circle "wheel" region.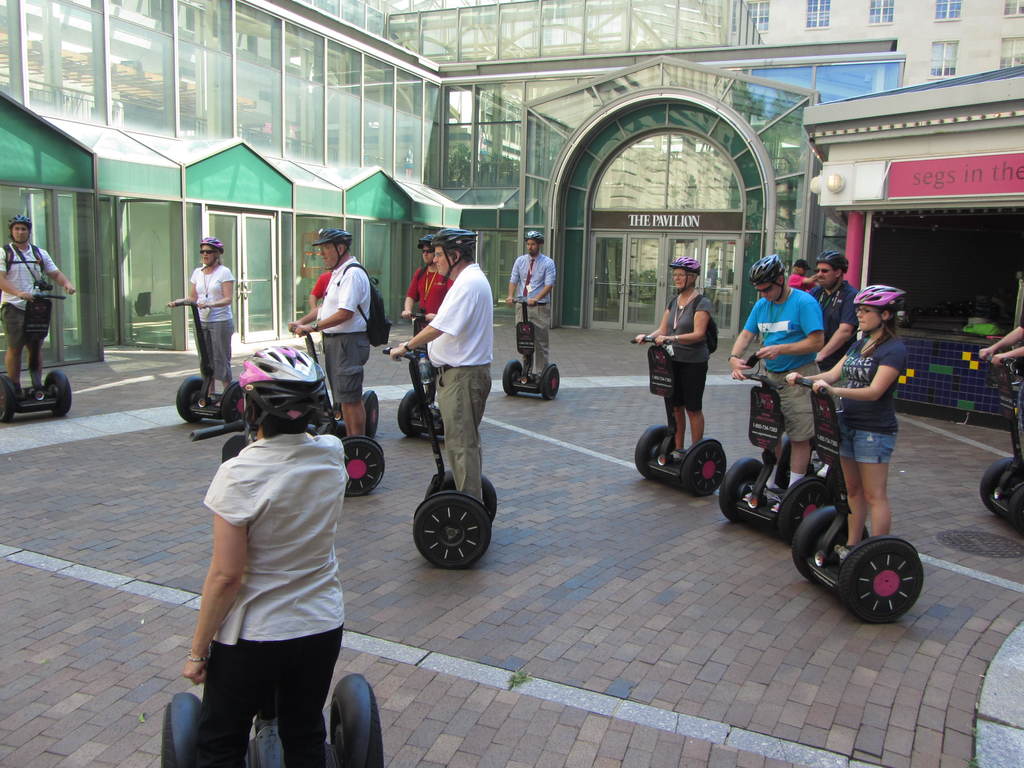
Region: <box>429,467,498,520</box>.
